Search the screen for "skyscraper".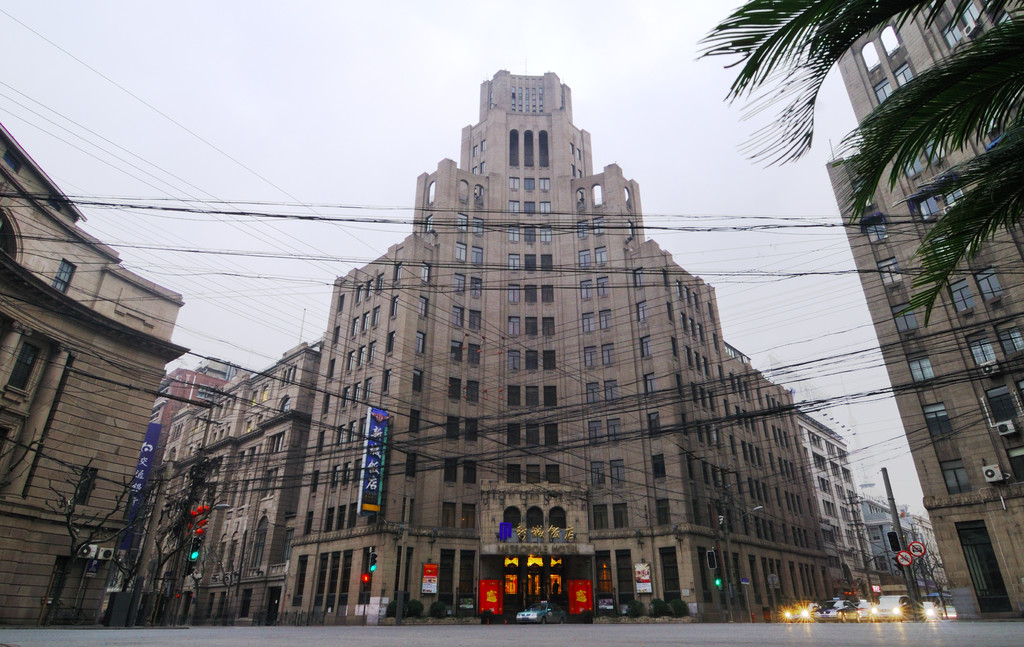
Found at box(307, 67, 830, 630).
